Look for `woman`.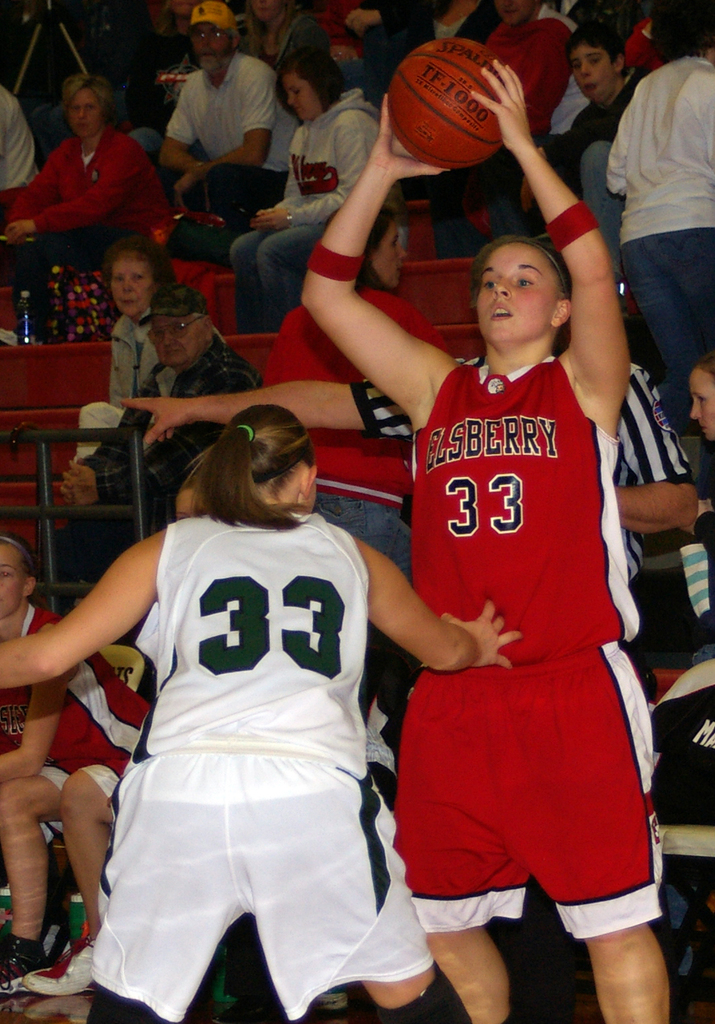
Found: select_region(0, 532, 155, 995).
